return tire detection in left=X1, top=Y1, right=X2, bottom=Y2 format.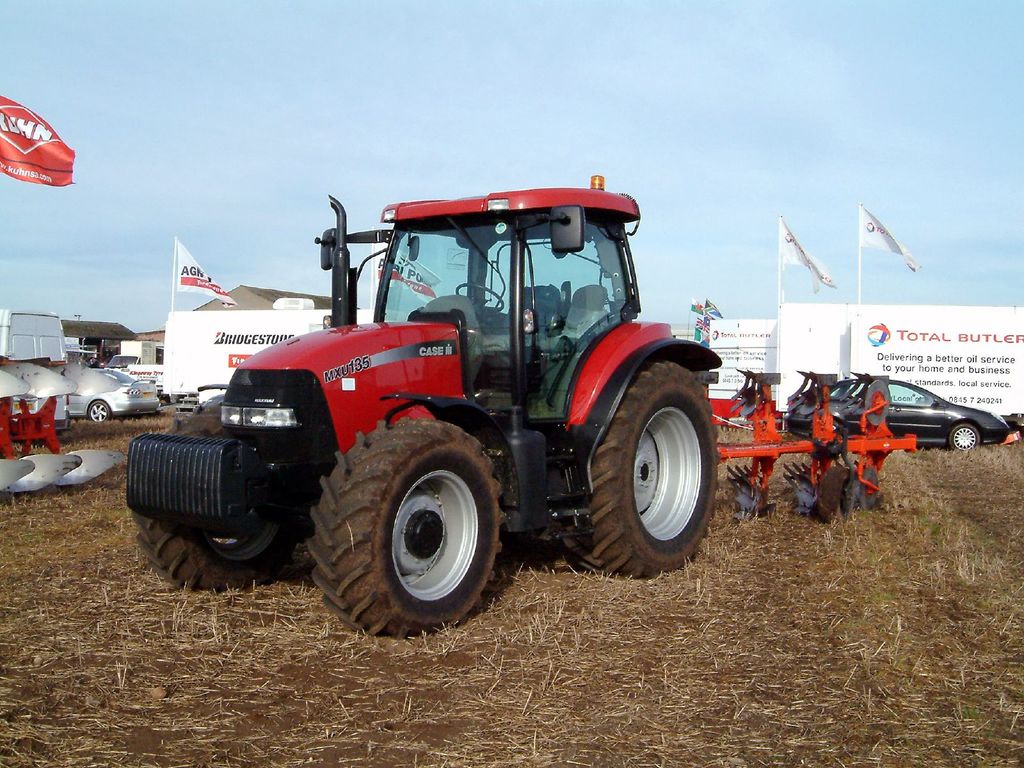
left=331, top=418, right=500, bottom=641.
